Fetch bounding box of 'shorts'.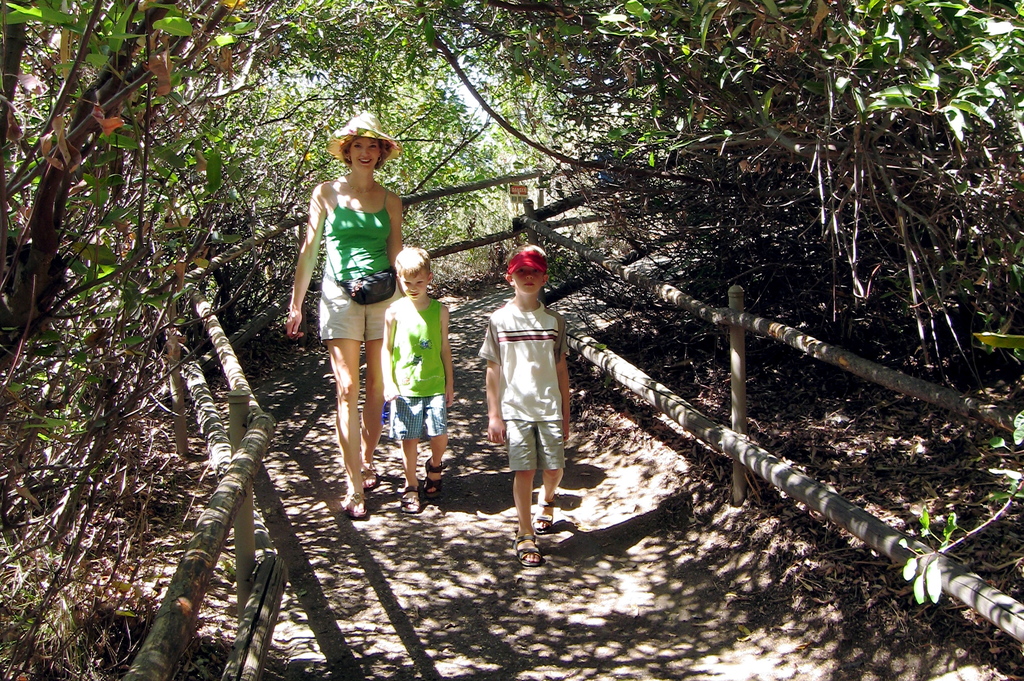
Bbox: pyautogui.locateOnScreen(317, 277, 401, 345).
